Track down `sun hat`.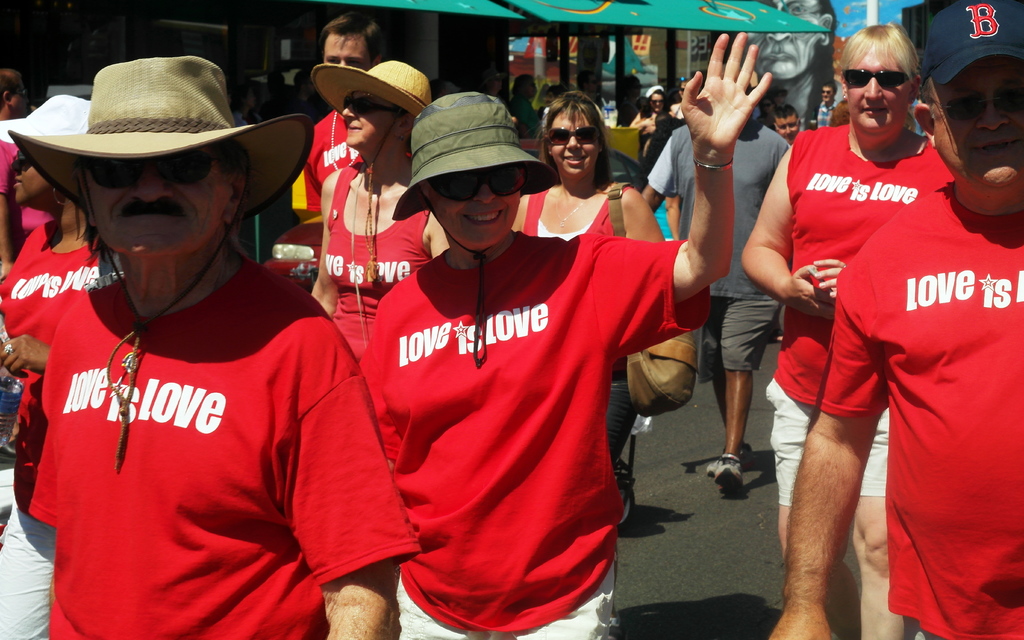
Tracked to BBox(646, 84, 667, 99).
